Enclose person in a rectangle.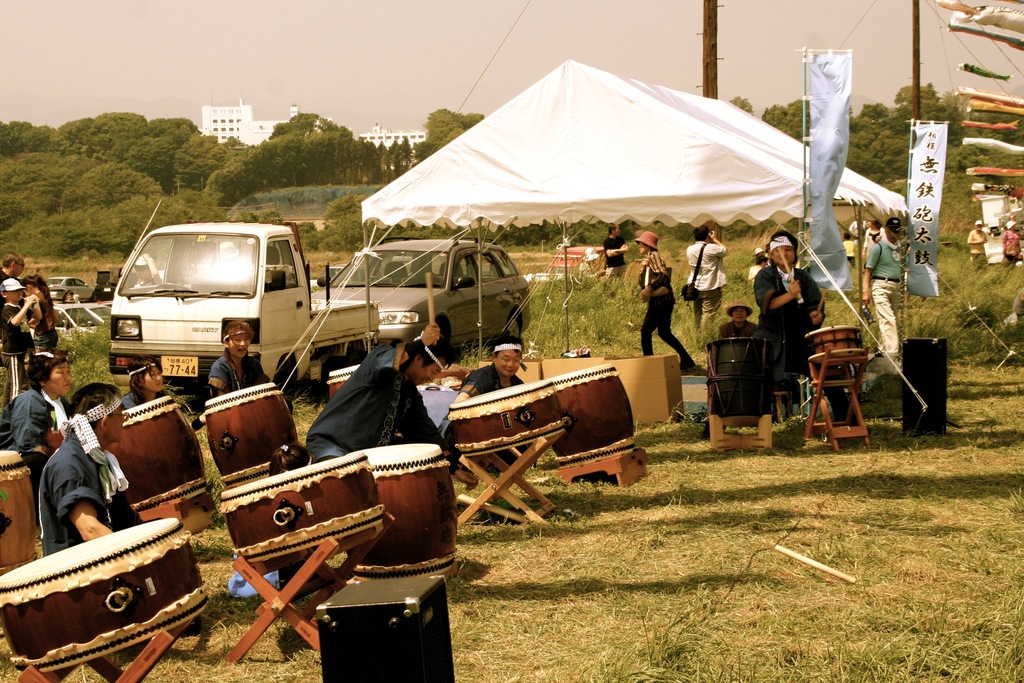
[x1=636, y1=231, x2=697, y2=372].
